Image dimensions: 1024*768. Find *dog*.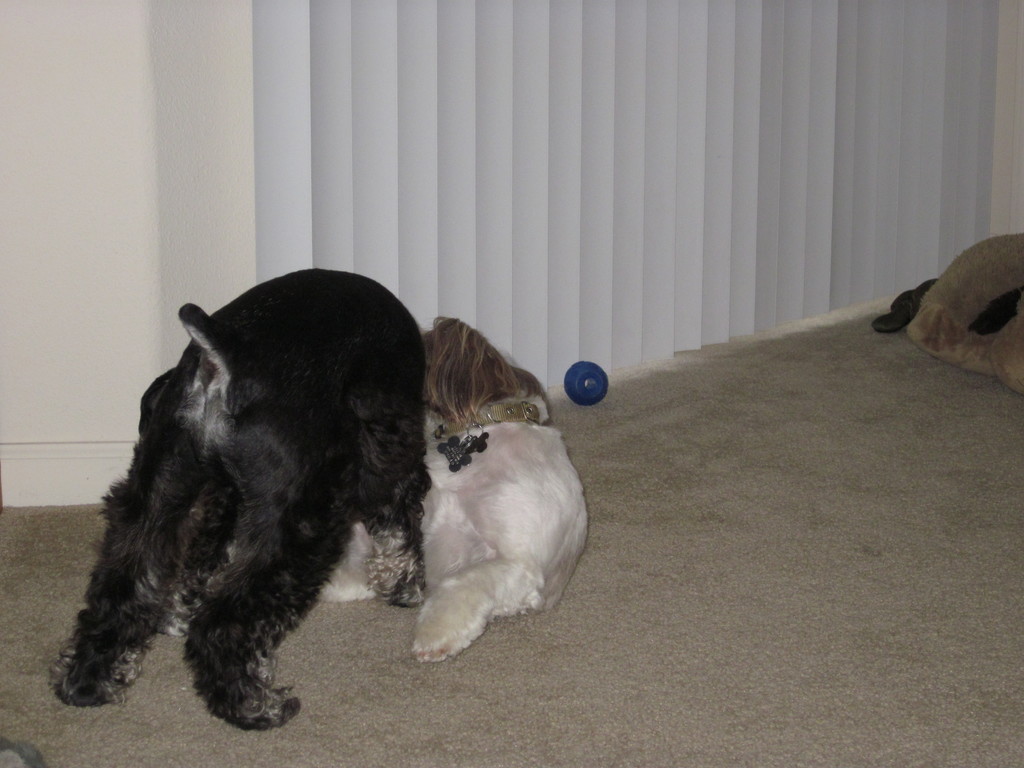
{"left": 46, "top": 267, "right": 429, "bottom": 732}.
